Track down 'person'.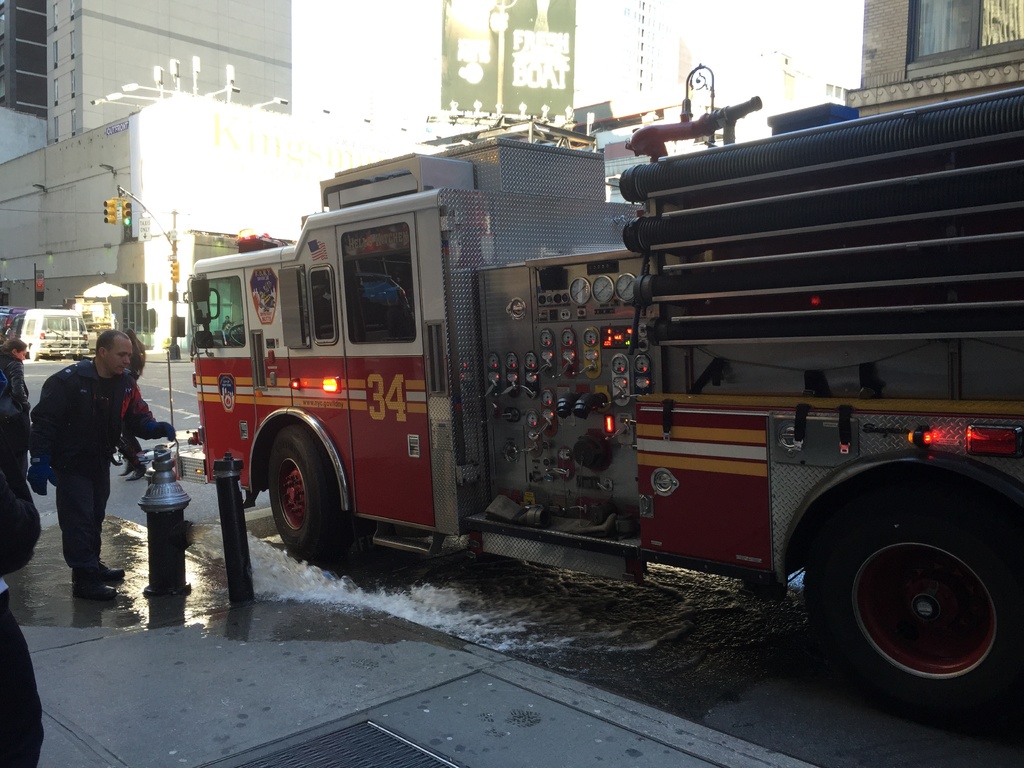
Tracked to crop(116, 326, 148, 483).
